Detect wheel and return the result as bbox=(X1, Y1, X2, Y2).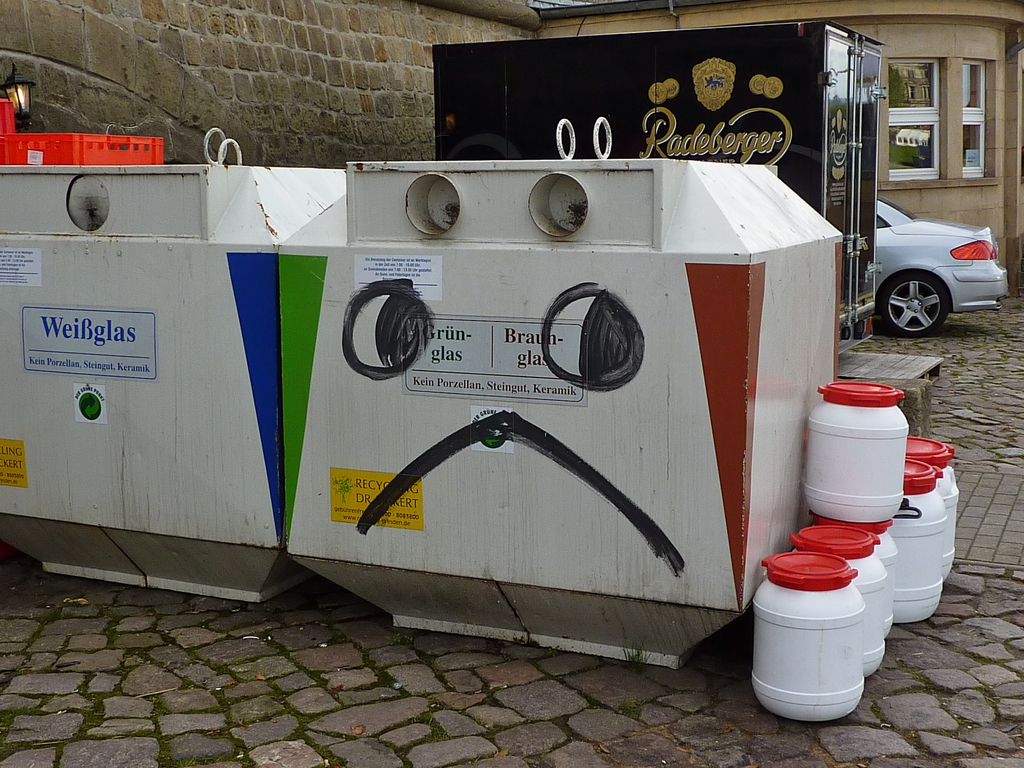
bbox=(876, 273, 950, 339).
